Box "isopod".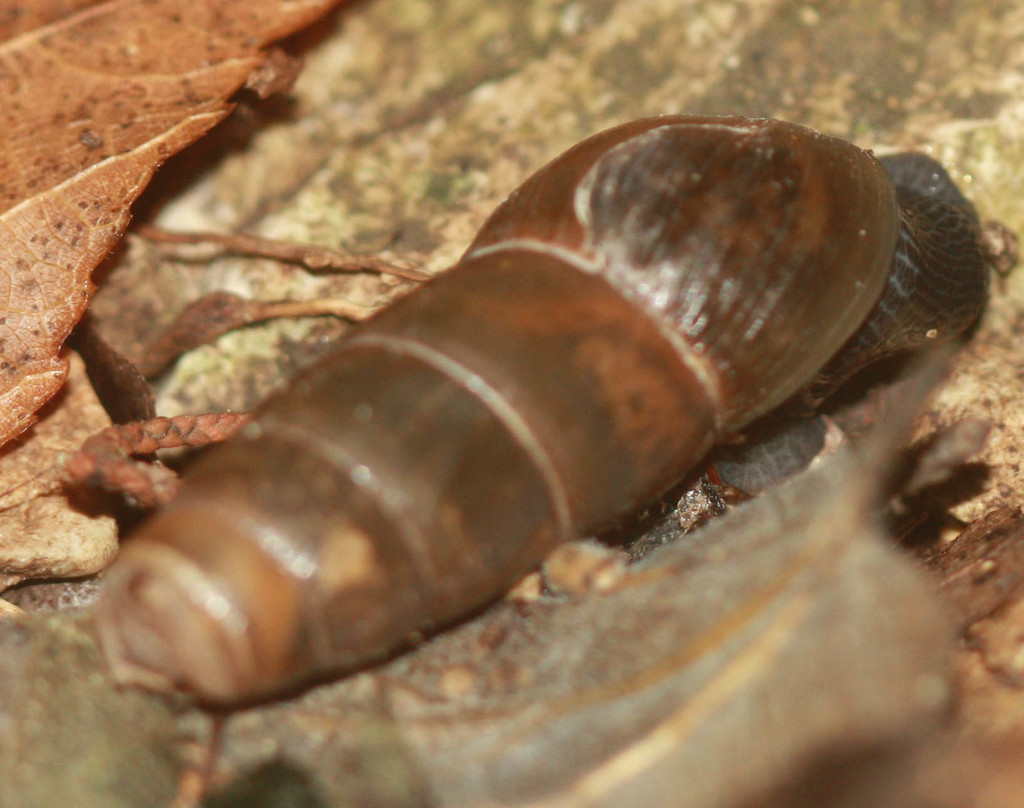
crop(39, 96, 1016, 773).
